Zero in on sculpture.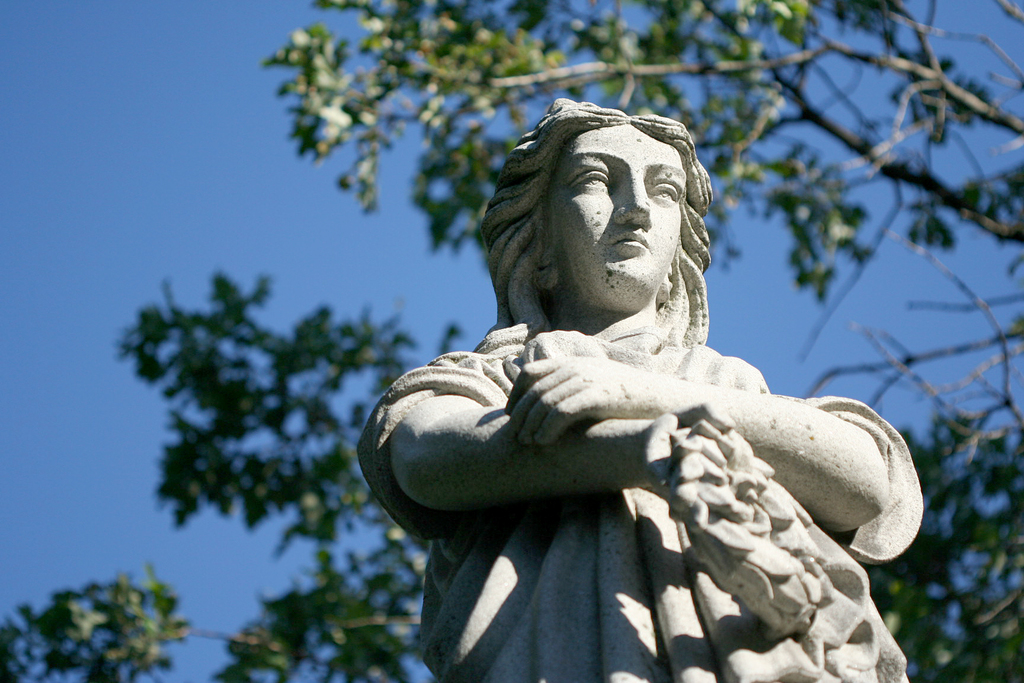
Zeroed in: <box>399,103,915,661</box>.
